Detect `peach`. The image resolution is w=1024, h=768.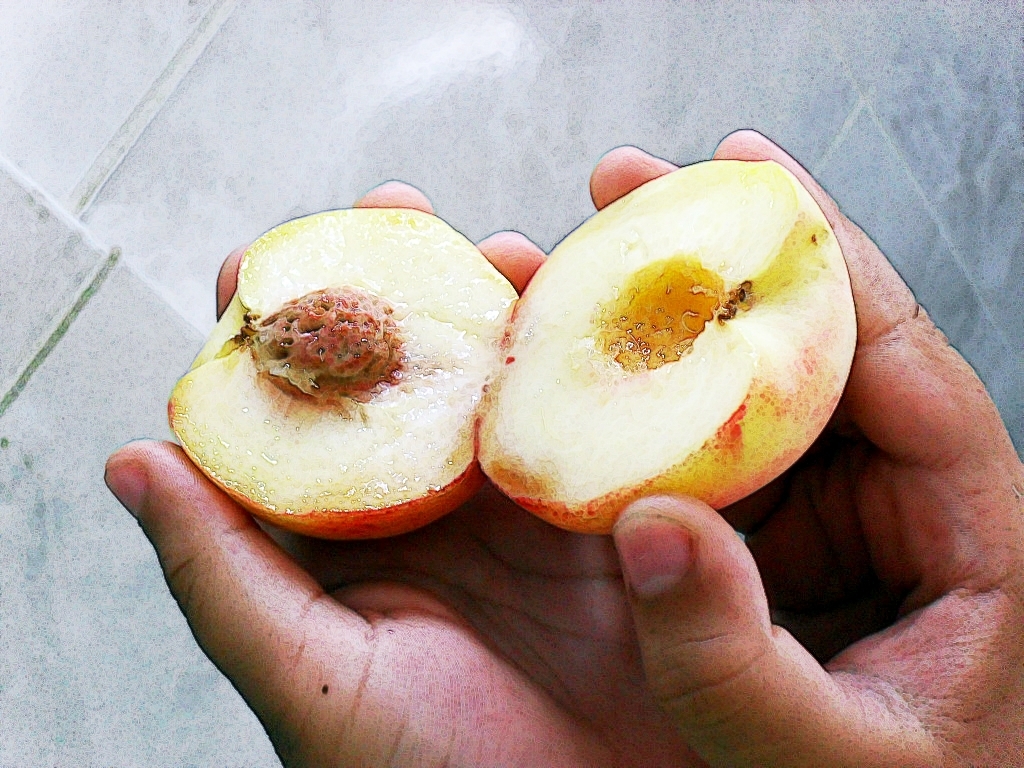
x1=164, y1=153, x2=856, y2=546.
